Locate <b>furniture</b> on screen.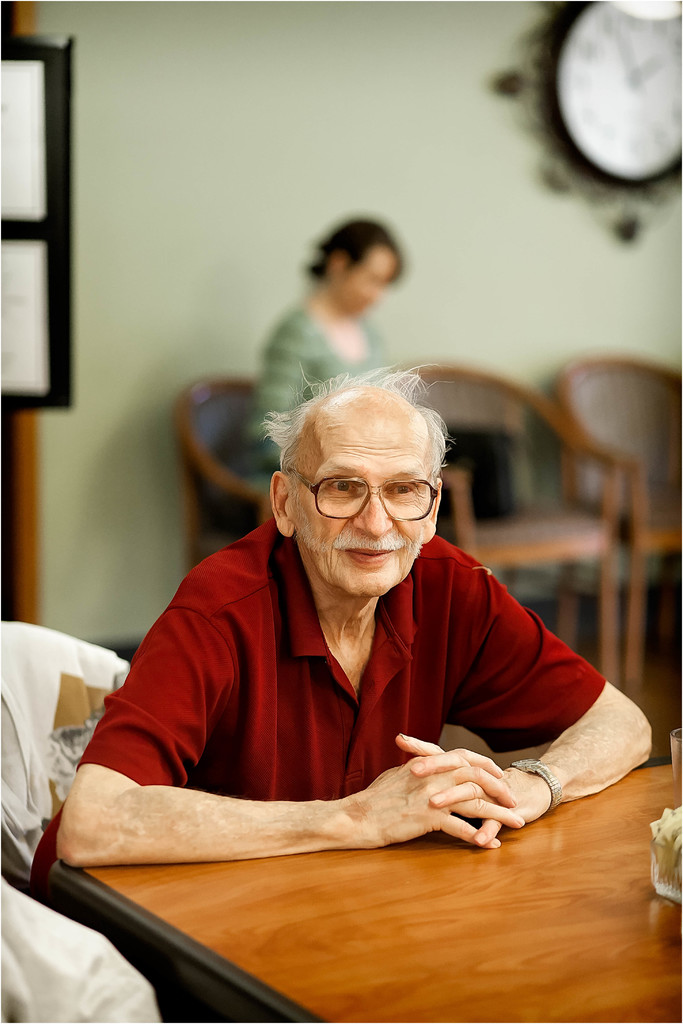
On screen at (x1=0, y1=618, x2=127, y2=889).
